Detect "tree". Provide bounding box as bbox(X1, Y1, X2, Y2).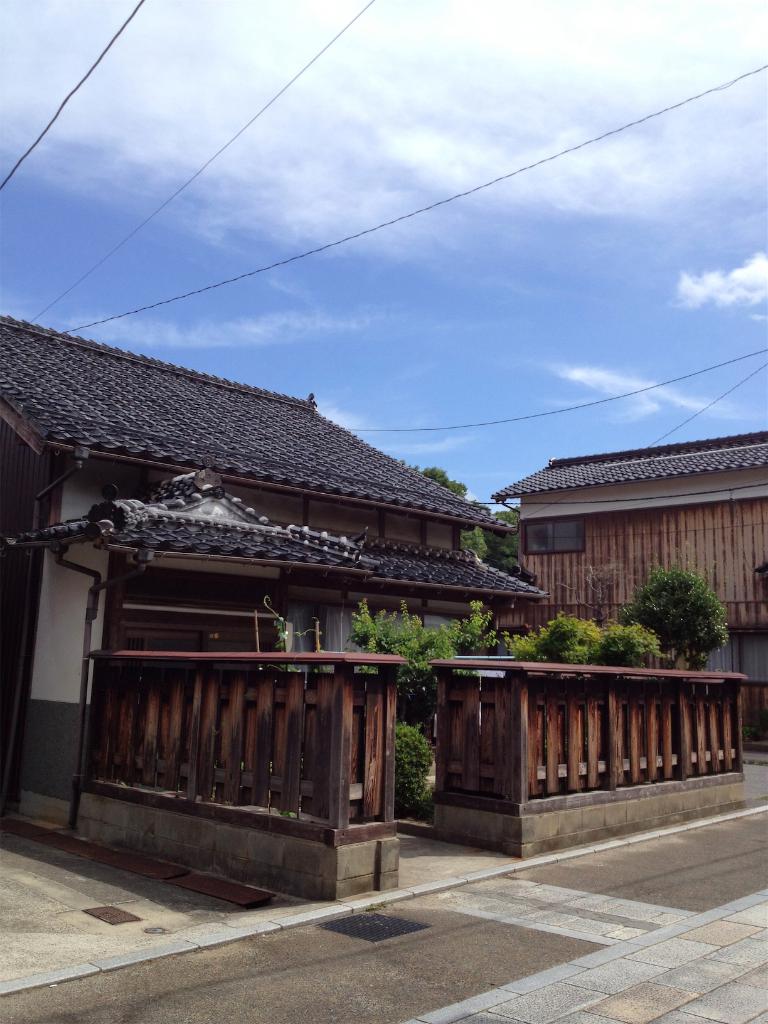
bbox(623, 560, 737, 674).
